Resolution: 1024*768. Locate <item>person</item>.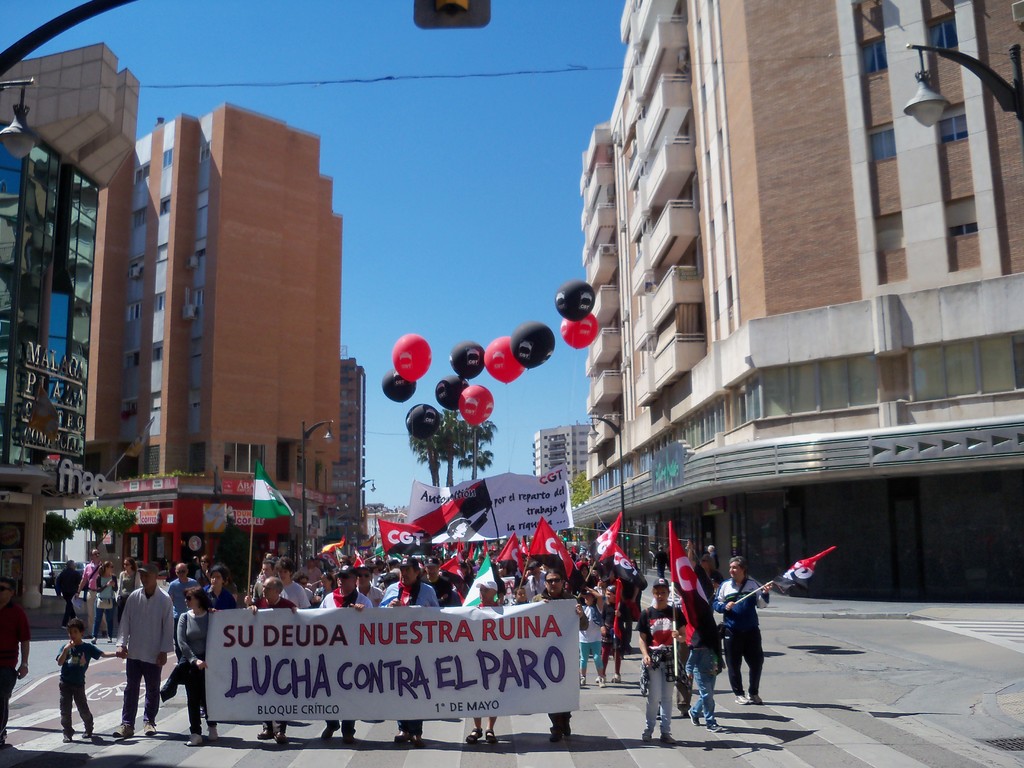
x1=371, y1=565, x2=385, y2=583.
